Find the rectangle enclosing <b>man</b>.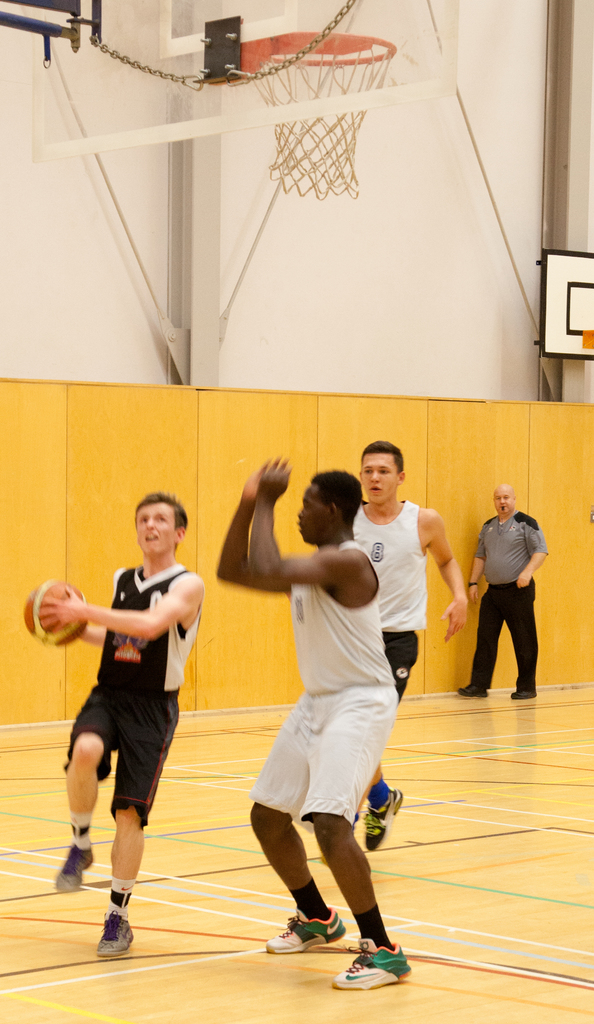
{"left": 38, "top": 491, "right": 202, "bottom": 956}.
